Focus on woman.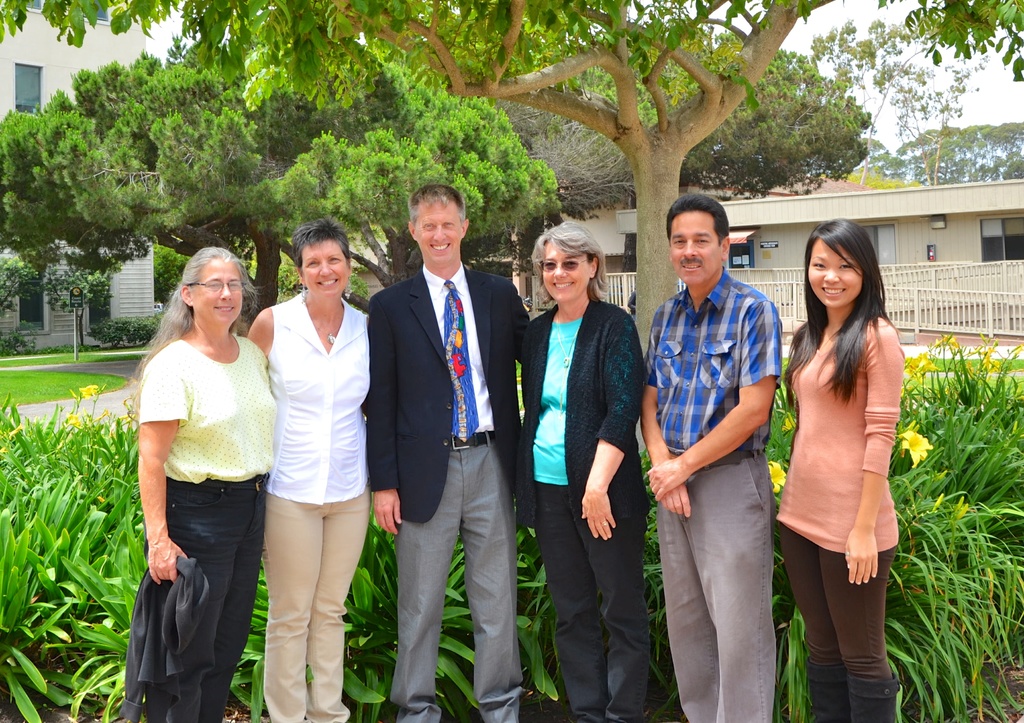
Focused at bbox=(241, 218, 371, 722).
